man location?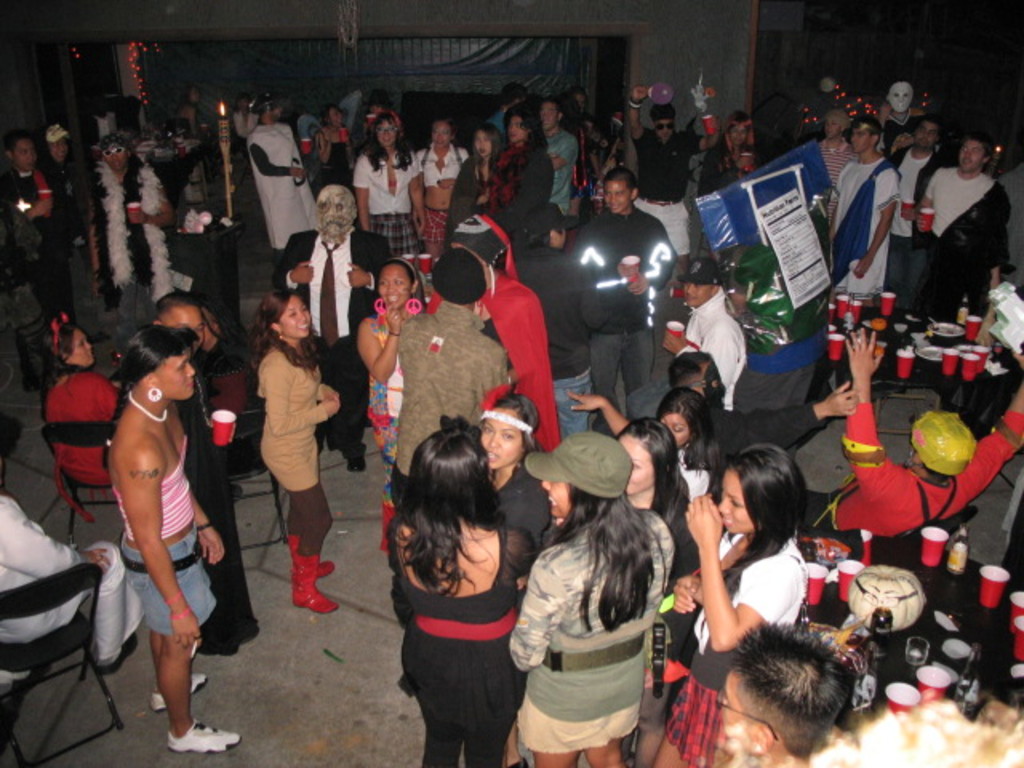
detection(803, 326, 1022, 539)
